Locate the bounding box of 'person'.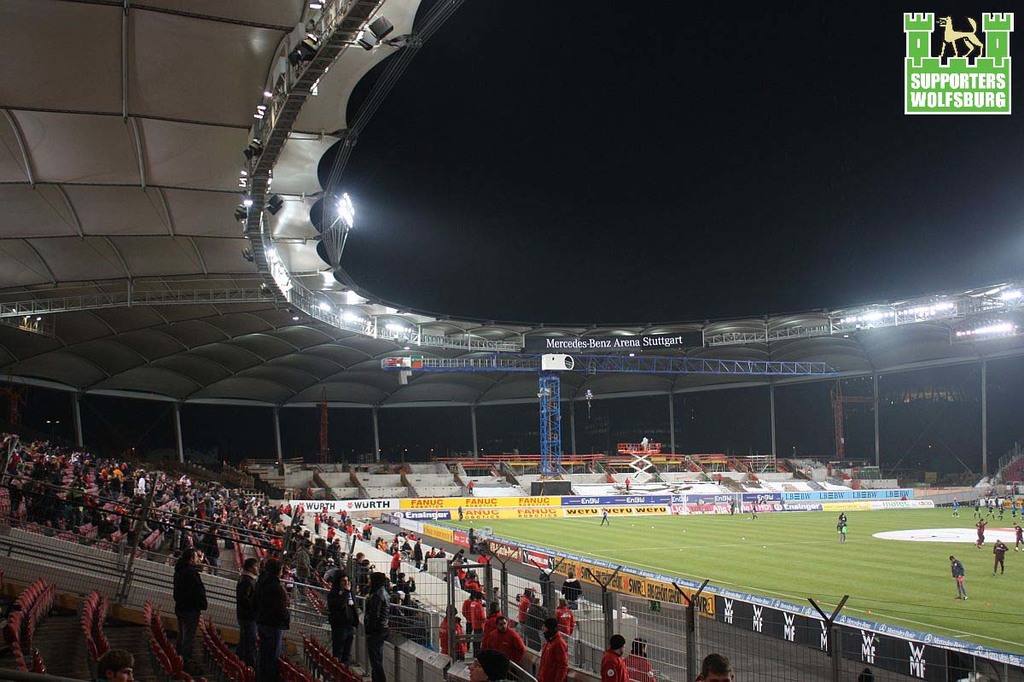
Bounding box: bbox=(987, 533, 1010, 573).
